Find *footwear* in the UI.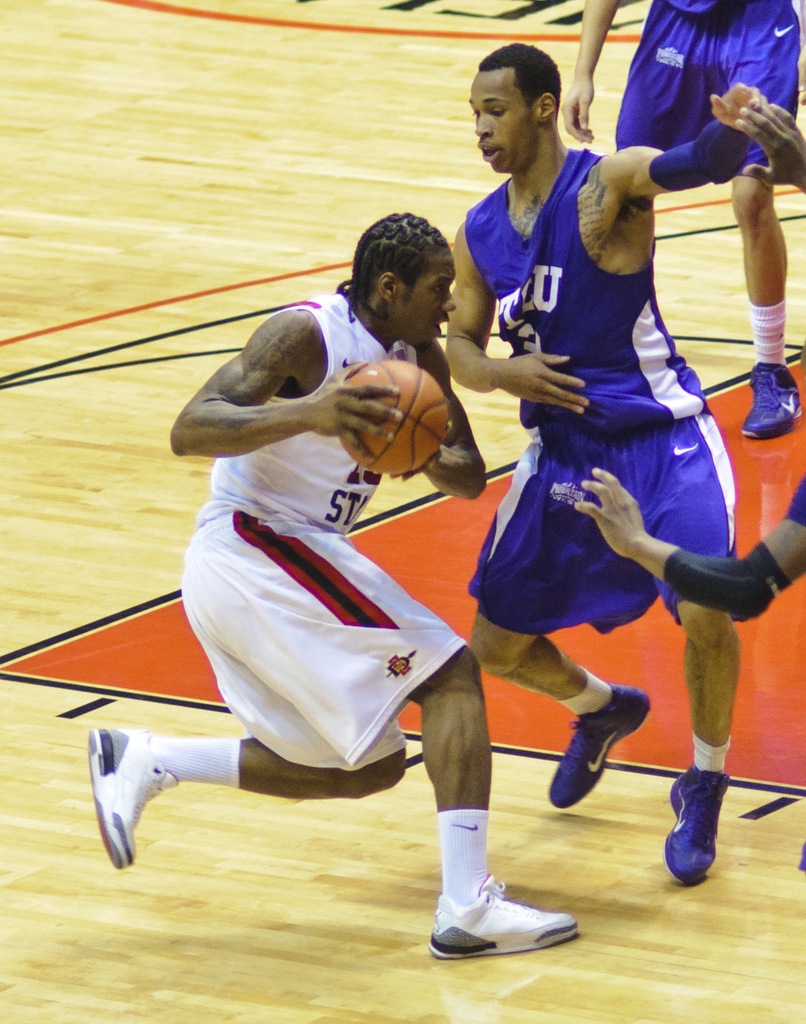
UI element at <bbox>742, 365, 803, 438</bbox>.
